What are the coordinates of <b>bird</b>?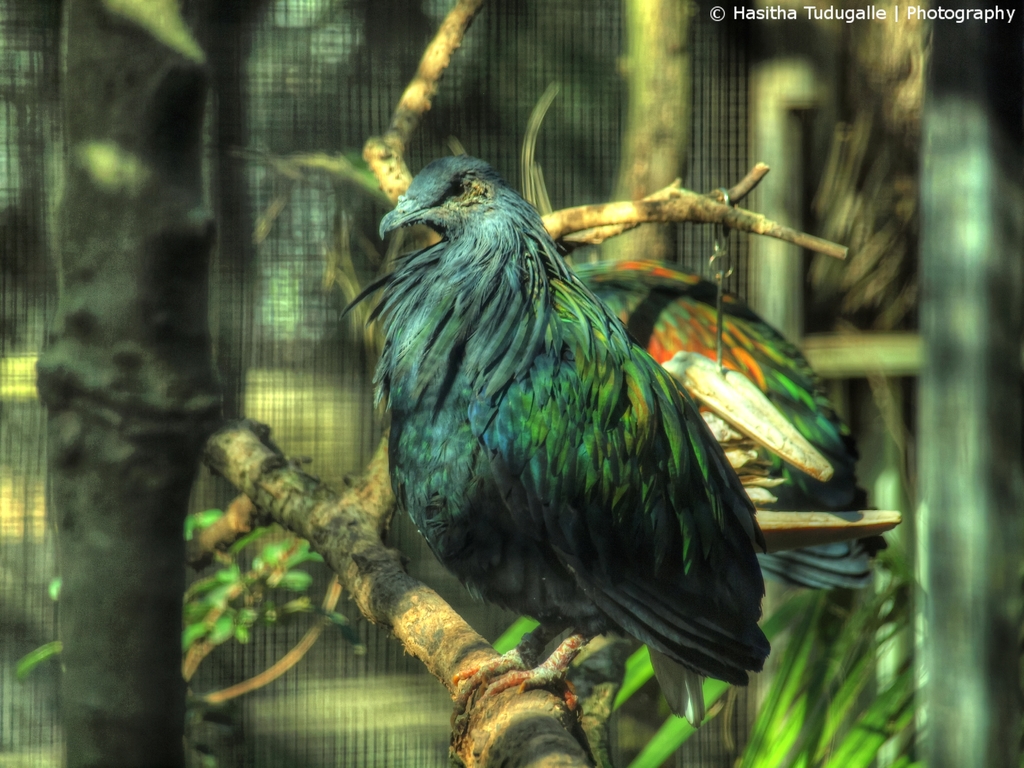
[337,145,772,721].
